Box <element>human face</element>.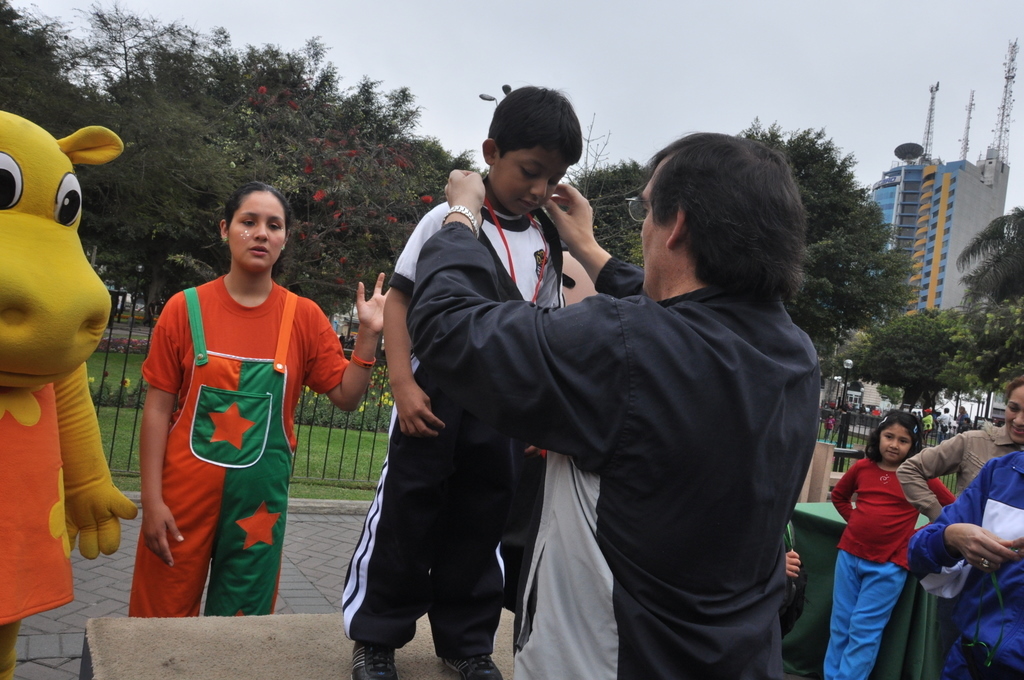
box=[642, 163, 671, 295].
